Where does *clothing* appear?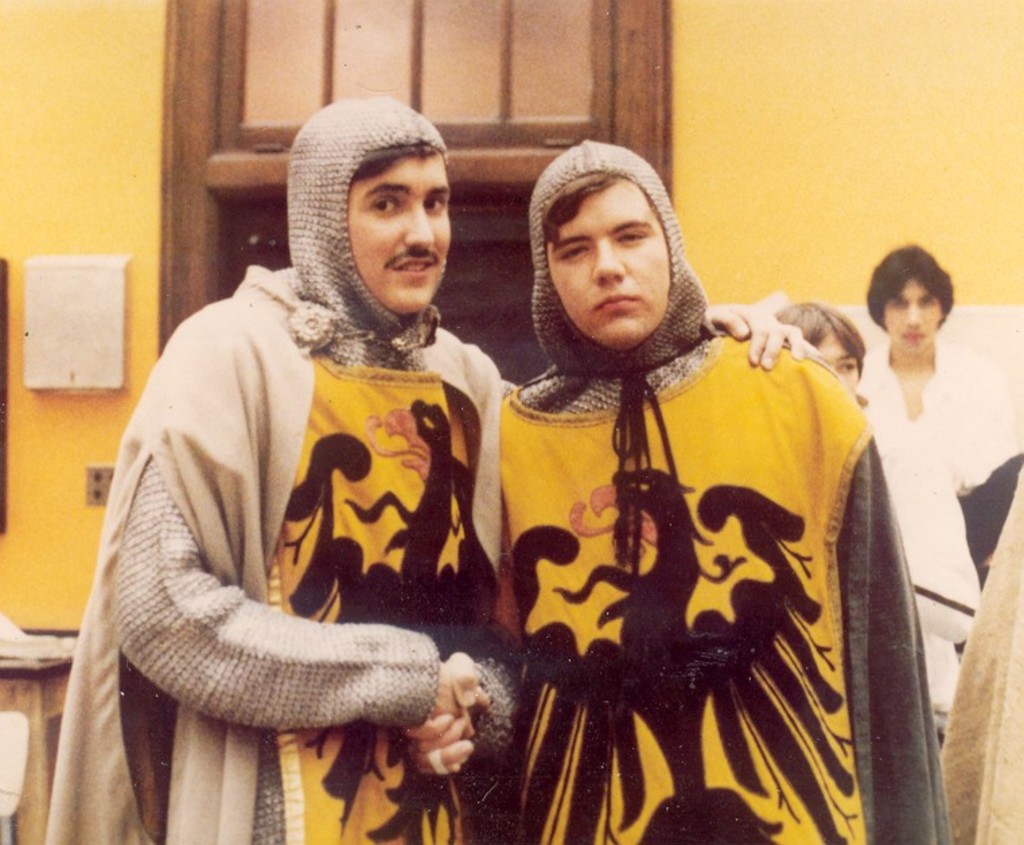
Appears at 471:258:892:819.
